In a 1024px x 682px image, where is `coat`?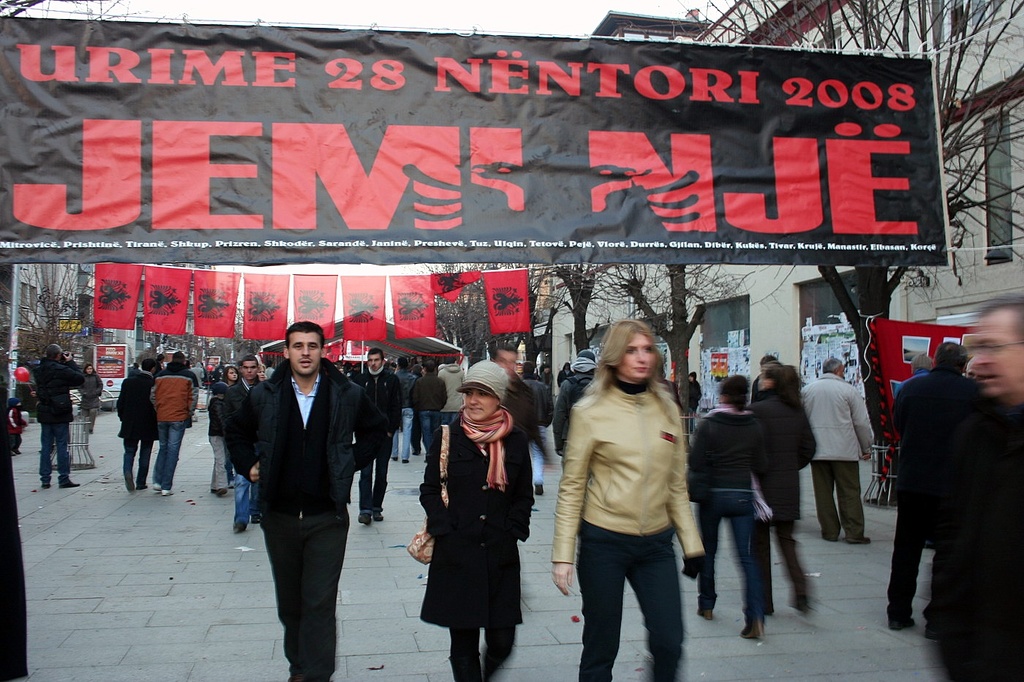
(884, 362, 987, 504).
